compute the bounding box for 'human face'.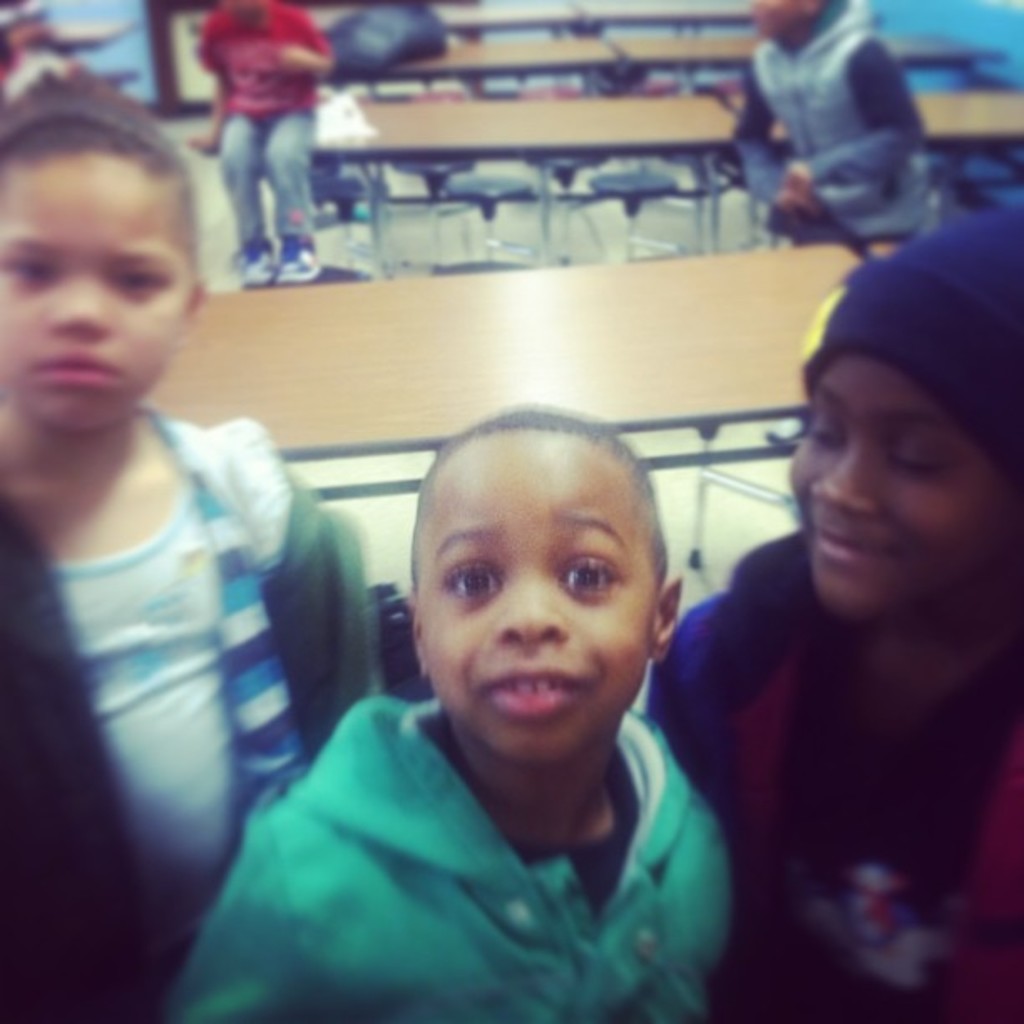
region(420, 428, 654, 765).
